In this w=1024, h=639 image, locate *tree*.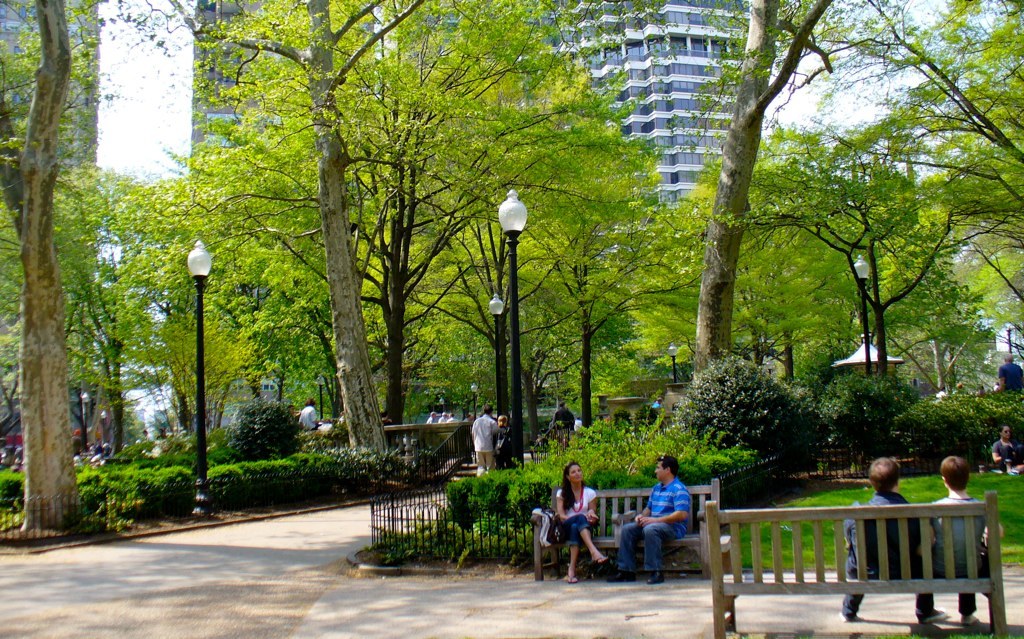
Bounding box: x1=757 y1=0 x2=1023 y2=310.
